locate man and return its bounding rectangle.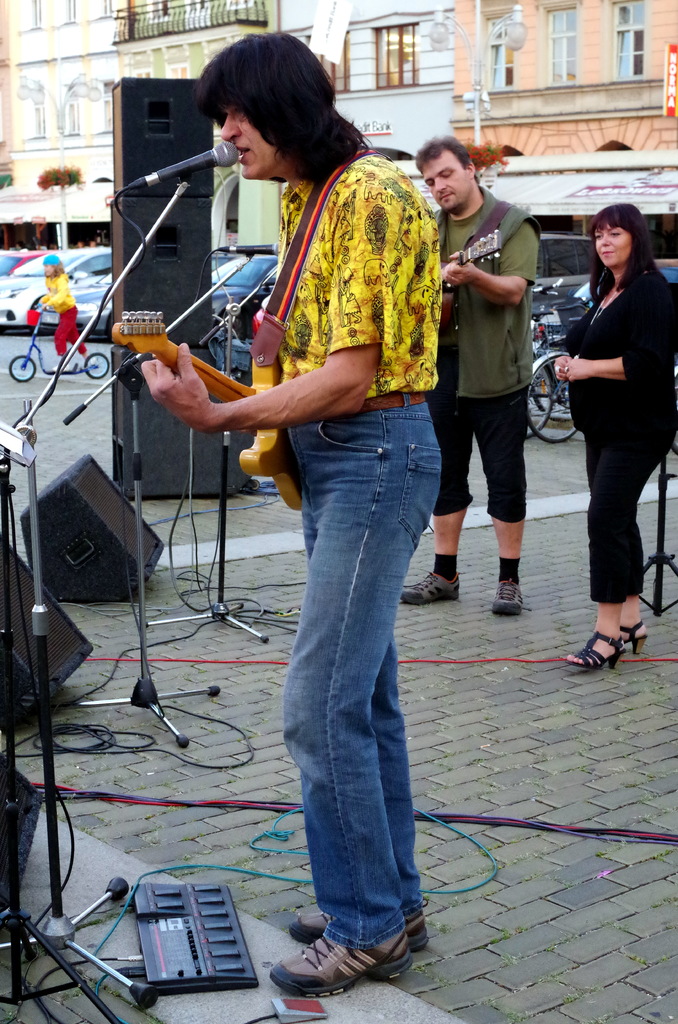
{"x1": 431, "y1": 137, "x2": 575, "y2": 610}.
